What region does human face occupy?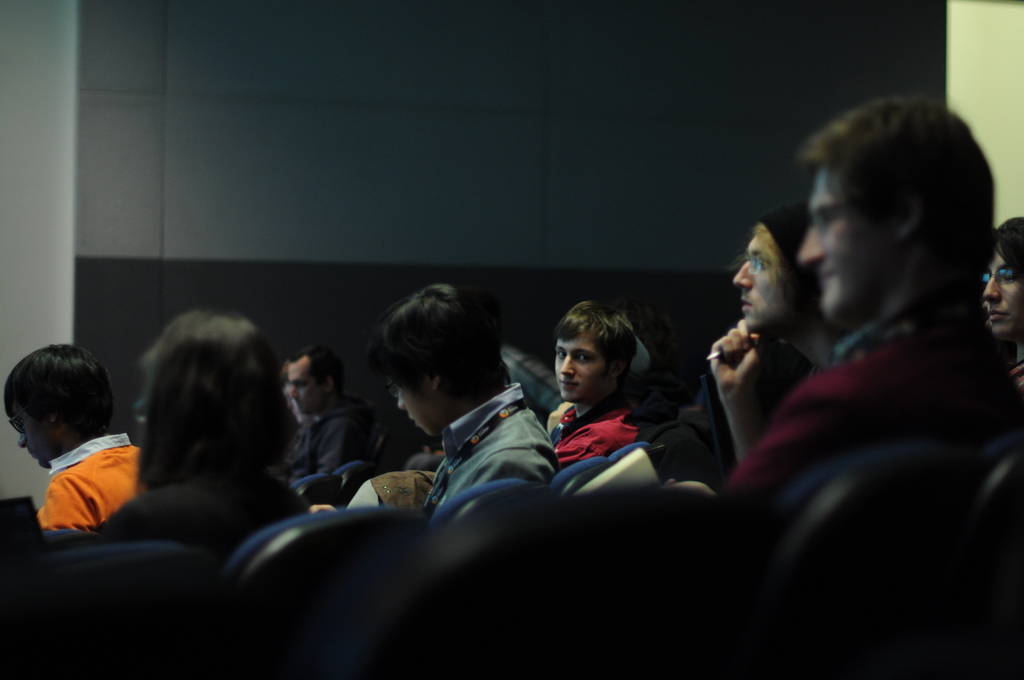
395/366/451/439.
